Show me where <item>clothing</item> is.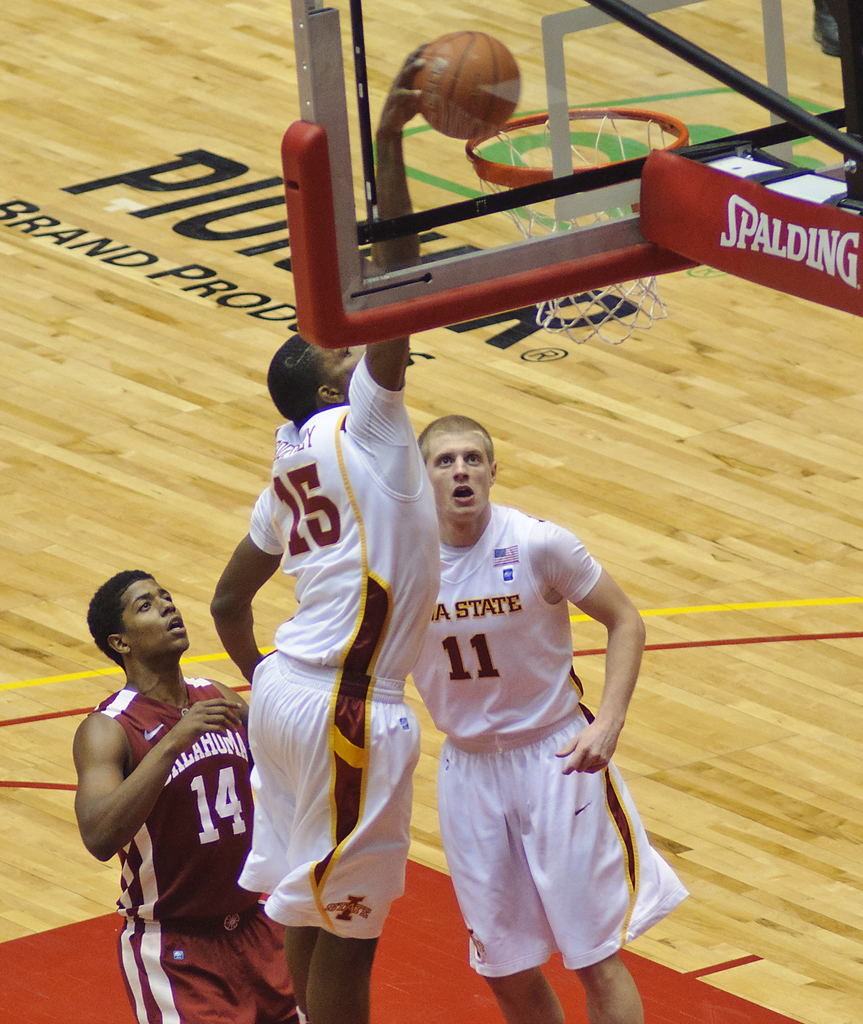
<item>clothing</item> is at l=234, t=356, r=440, b=947.
